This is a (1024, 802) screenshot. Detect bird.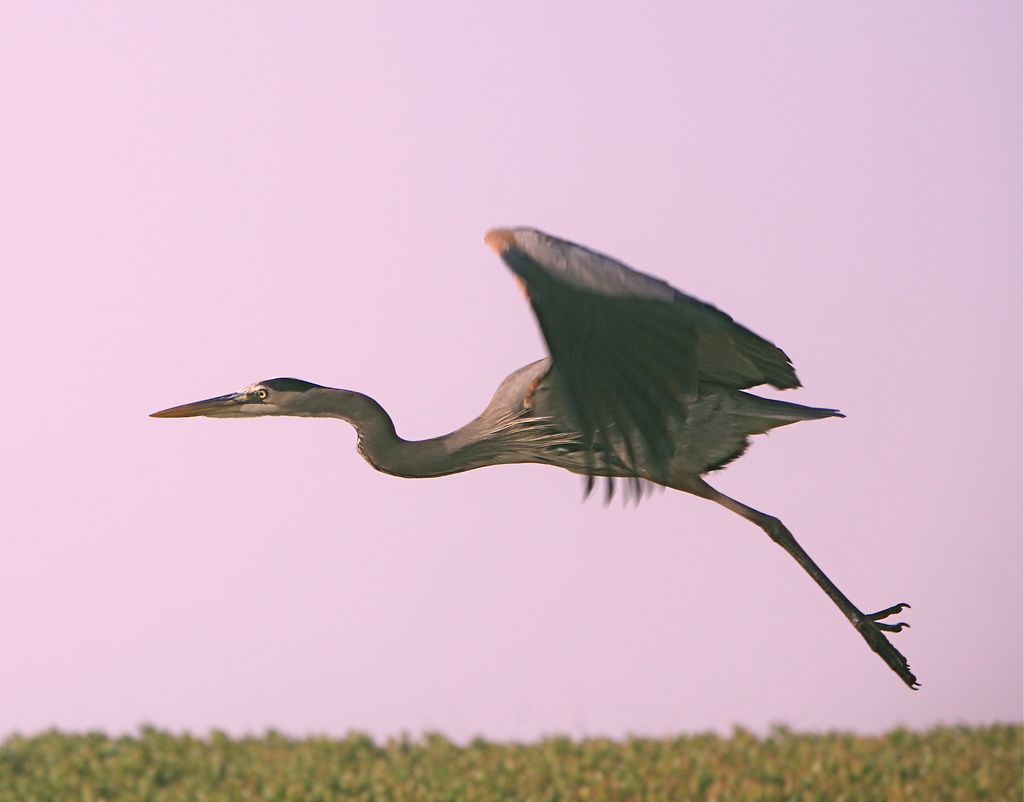
locate(139, 233, 920, 672).
